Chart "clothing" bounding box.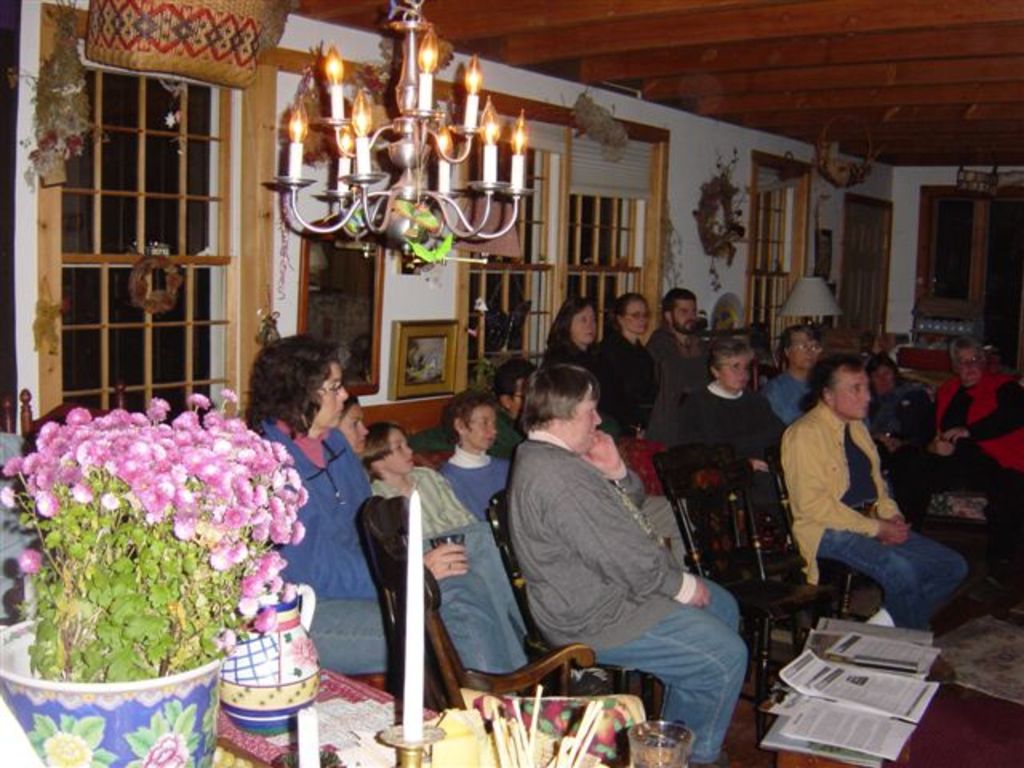
Charted: bbox=[698, 400, 778, 530].
